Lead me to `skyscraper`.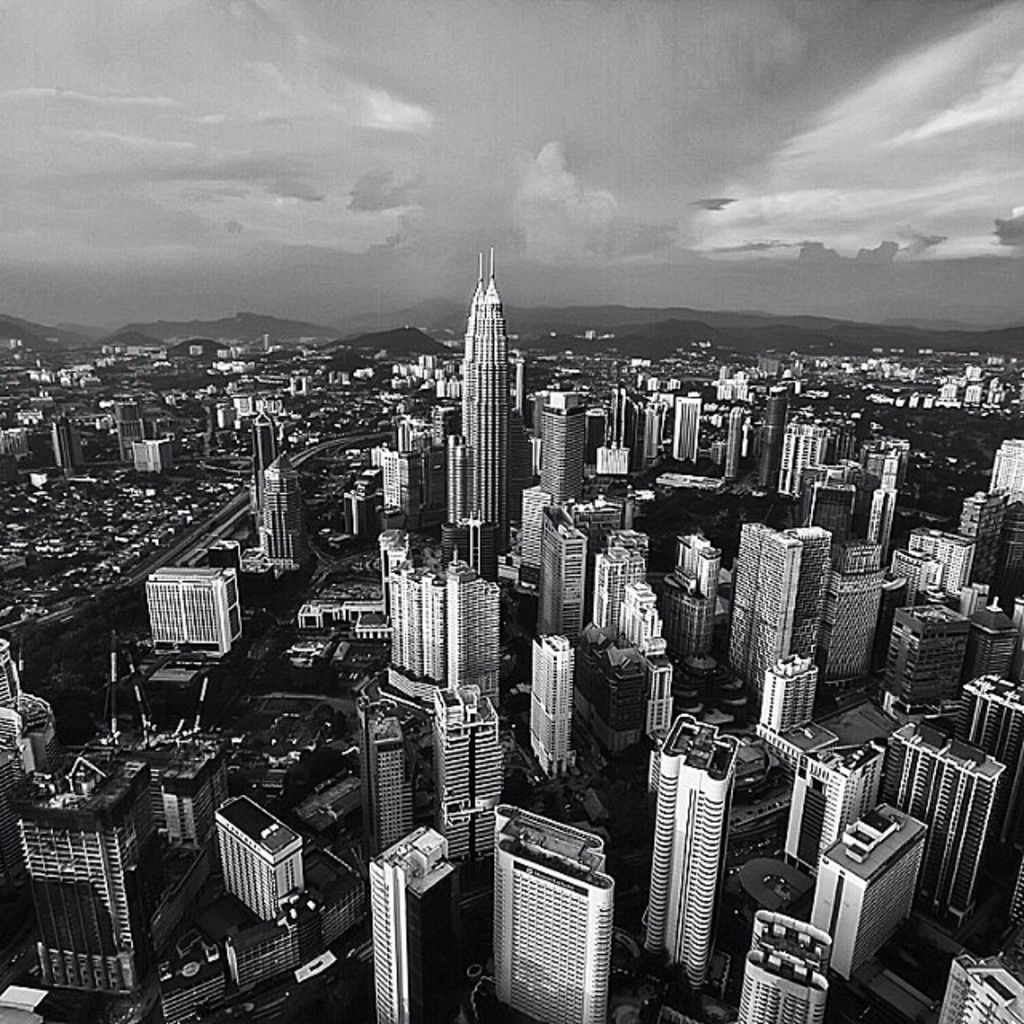
Lead to <box>517,486,554,587</box>.
